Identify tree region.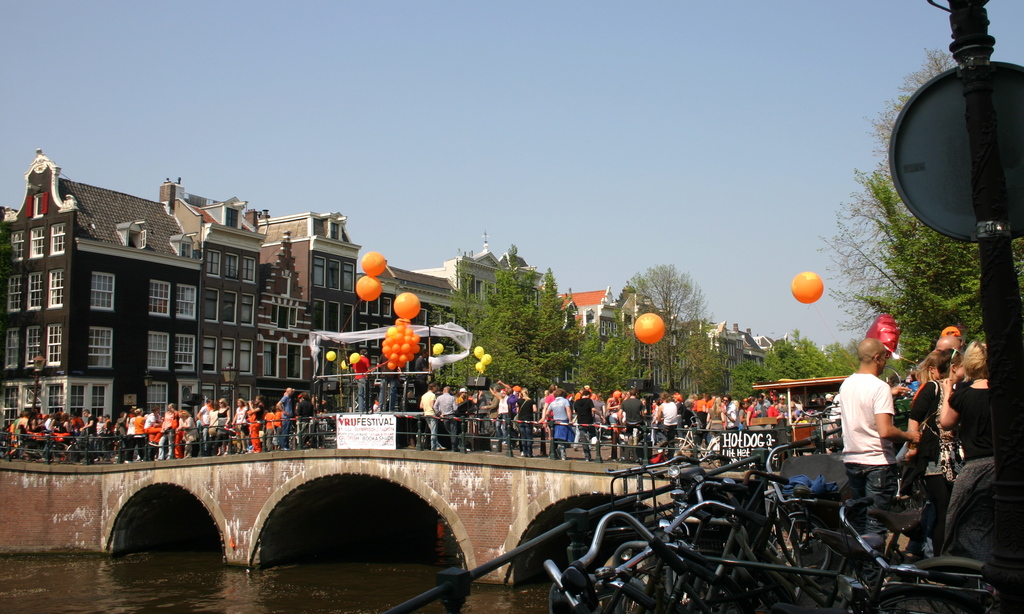
Region: bbox(435, 274, 484, 335).
